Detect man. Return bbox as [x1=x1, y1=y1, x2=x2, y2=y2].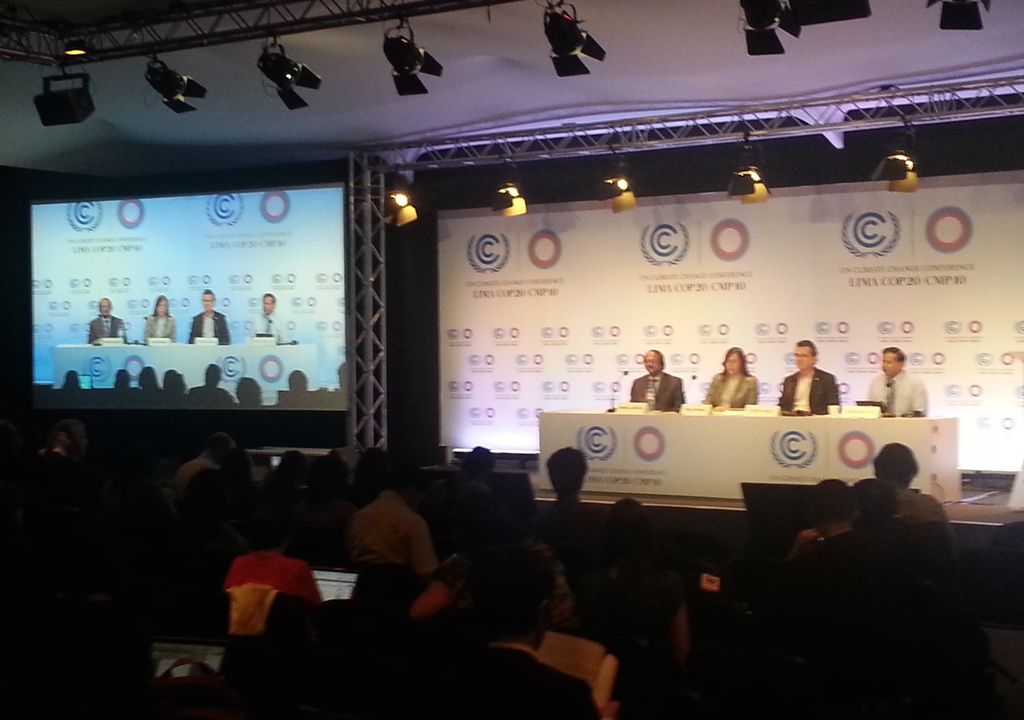
[x1=633, y1=353, x2=685, y2=413].
